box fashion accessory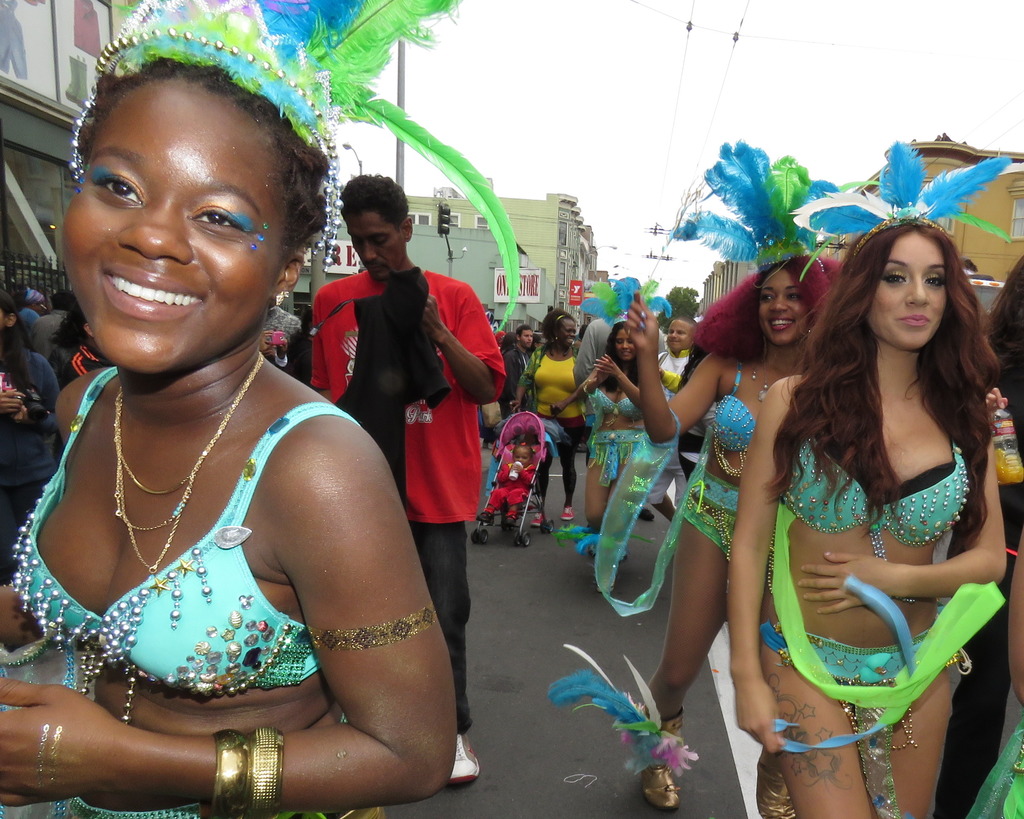
(left=112, top=355, right=263, bottom=579)
